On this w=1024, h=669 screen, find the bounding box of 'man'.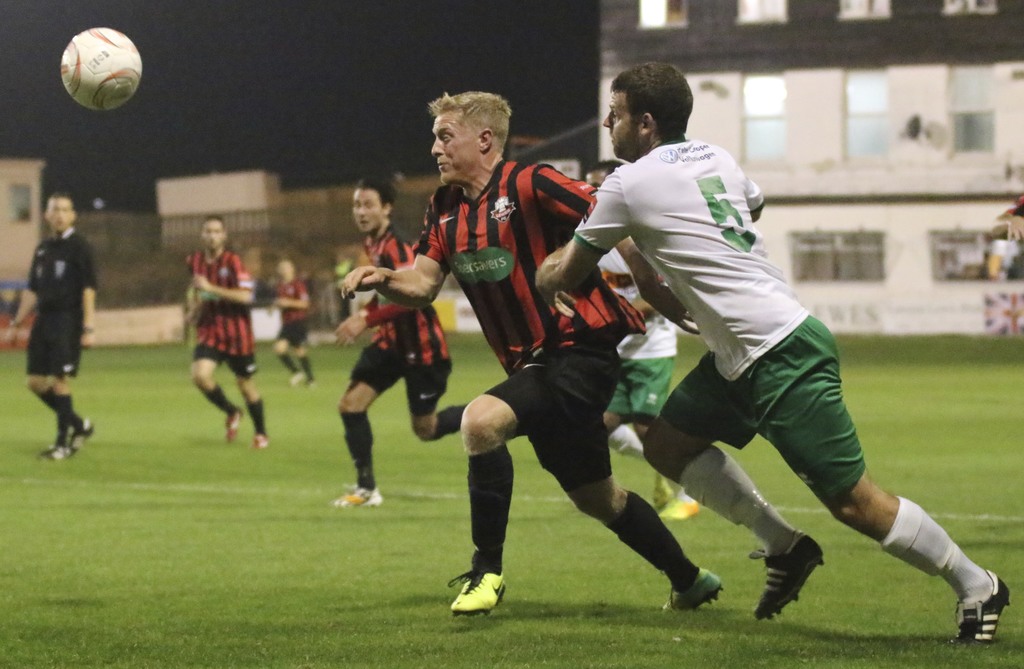
Bounding box: l=330, t=187, r=501, b=506.
